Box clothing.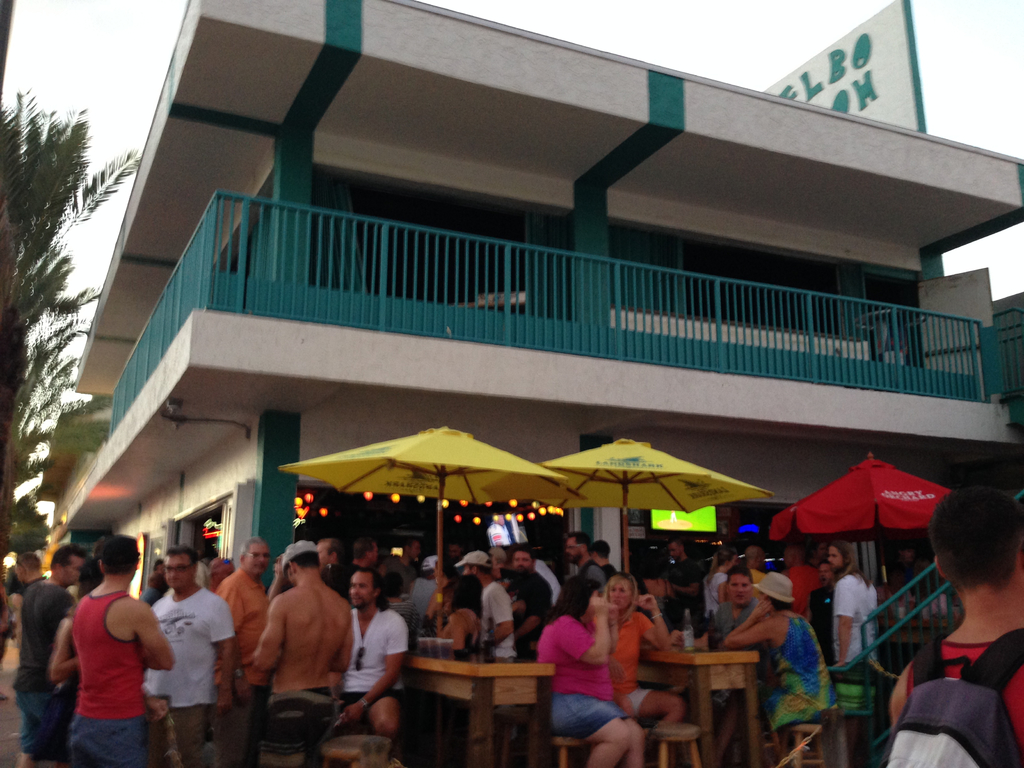
locate(150, 573, 168, 606).
